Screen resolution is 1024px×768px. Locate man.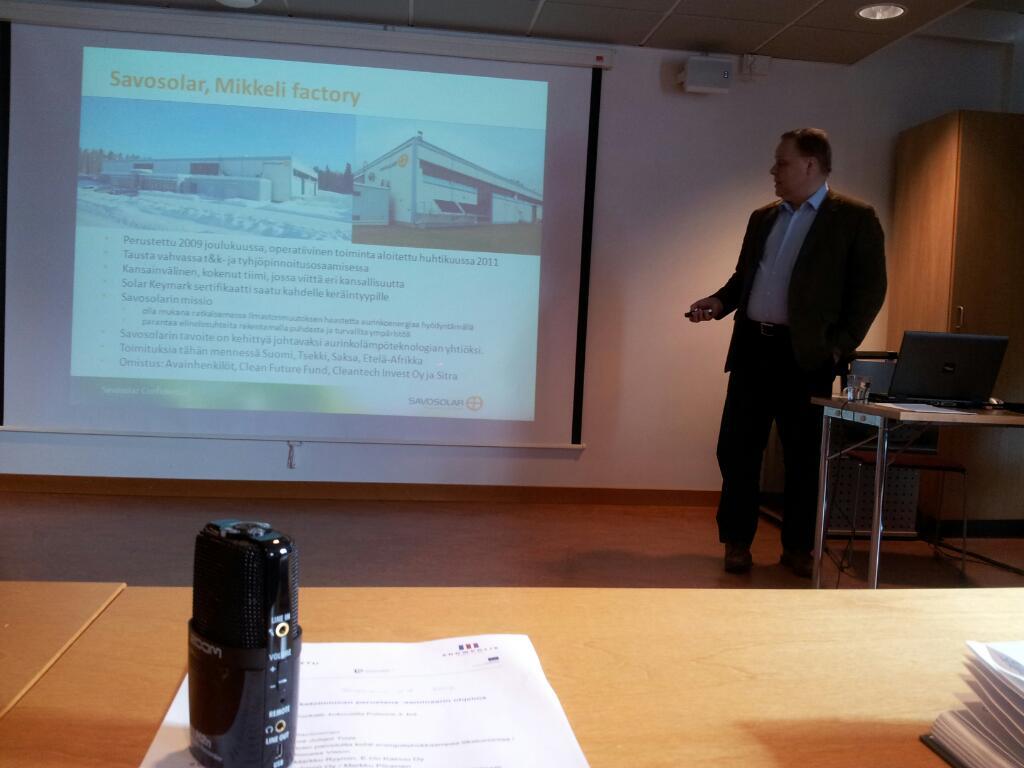
box=[690, 127, 885, 580].
